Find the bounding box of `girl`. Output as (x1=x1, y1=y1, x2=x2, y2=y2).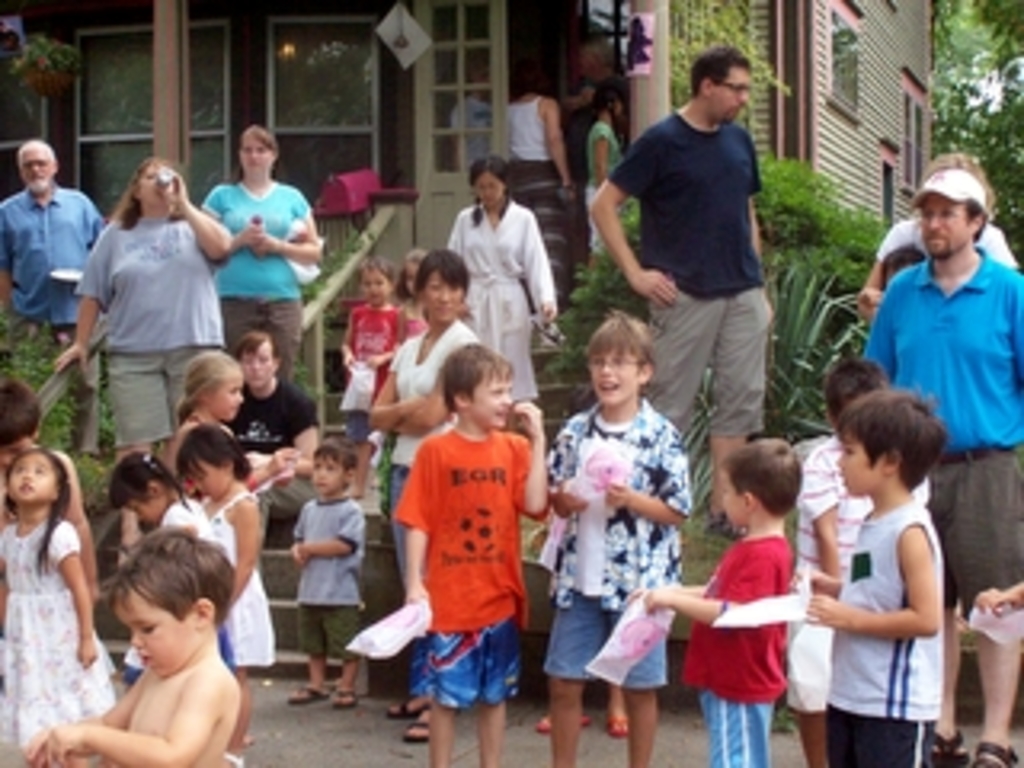
(x1=109, y1=451, x2=205, y2=669).
